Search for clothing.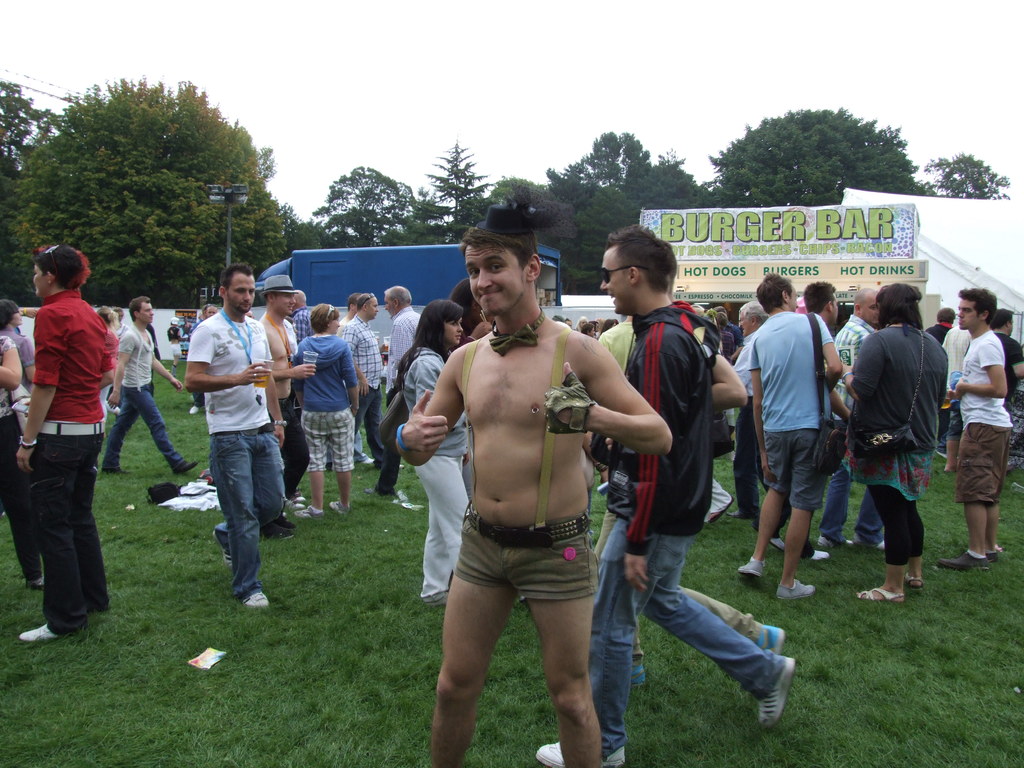
Found at x1=454, y1=509, x2=604, y2=604.
